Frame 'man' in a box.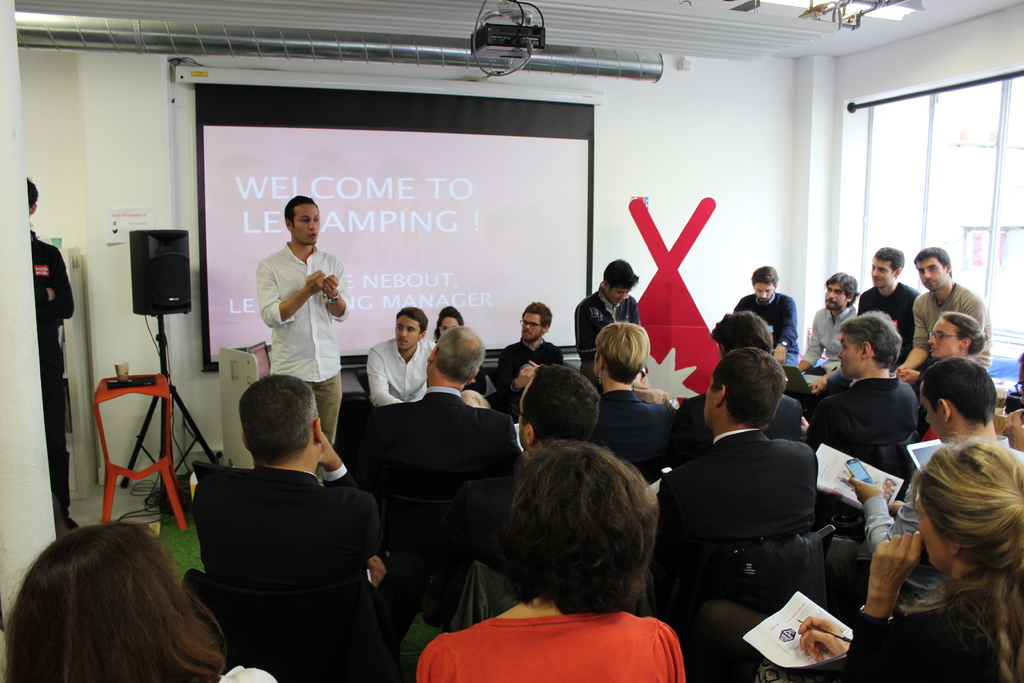
BBox(927, 308, 991, 370).
